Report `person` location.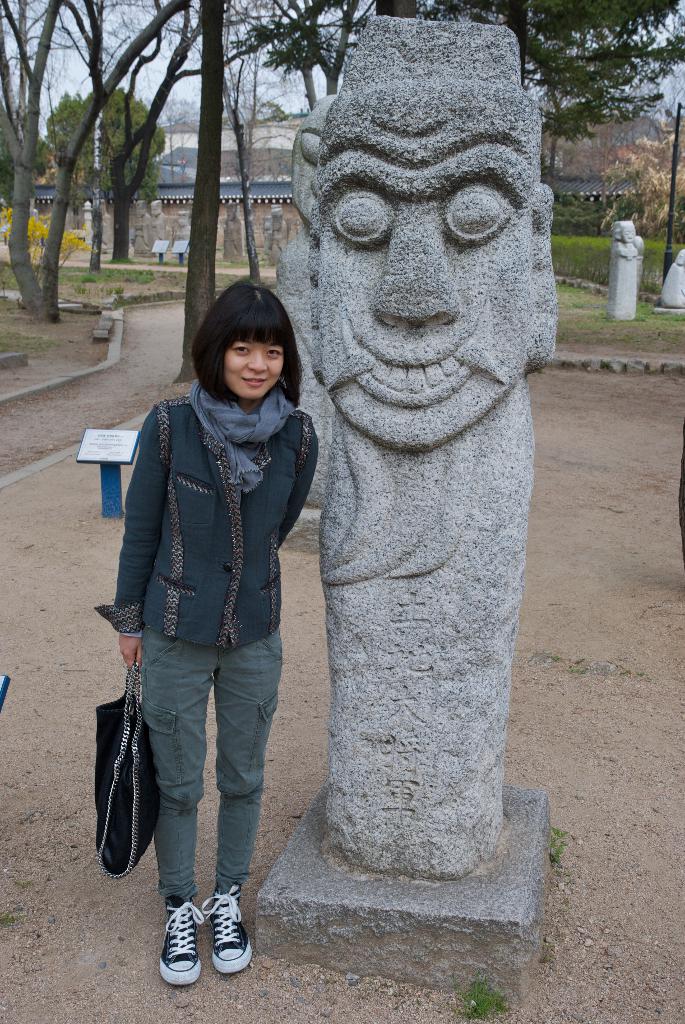
Report: l=86, t=239, r=312, b=973.
